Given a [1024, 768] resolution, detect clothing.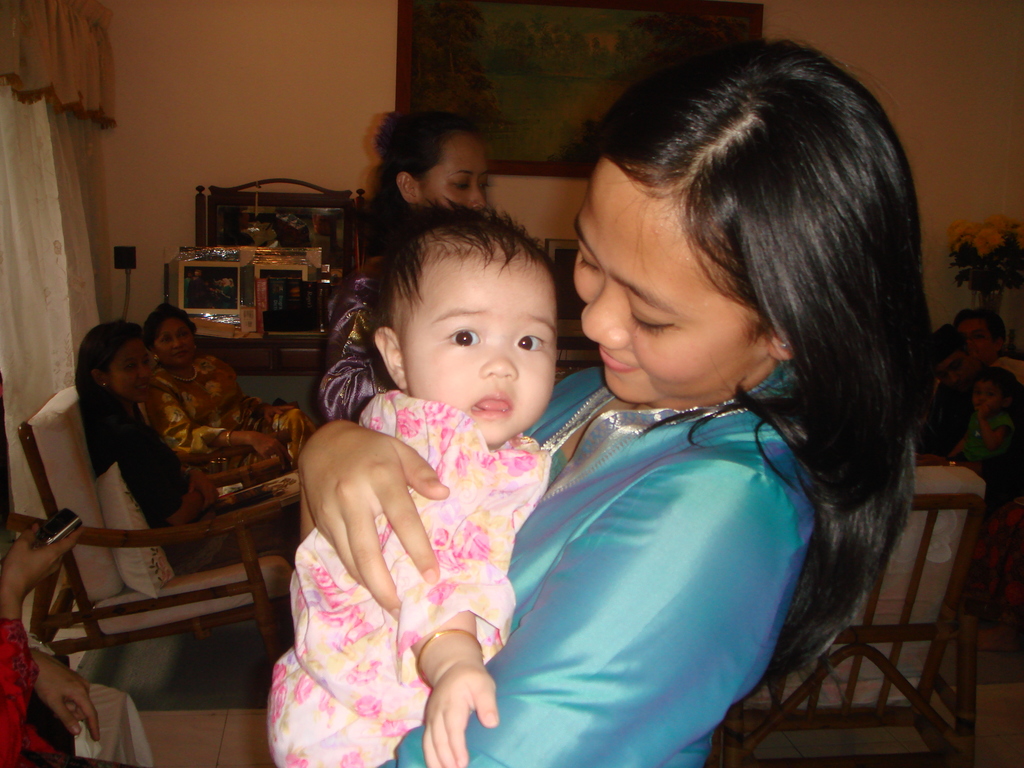
(left=929, top=357, right=1023, bottom=399).
